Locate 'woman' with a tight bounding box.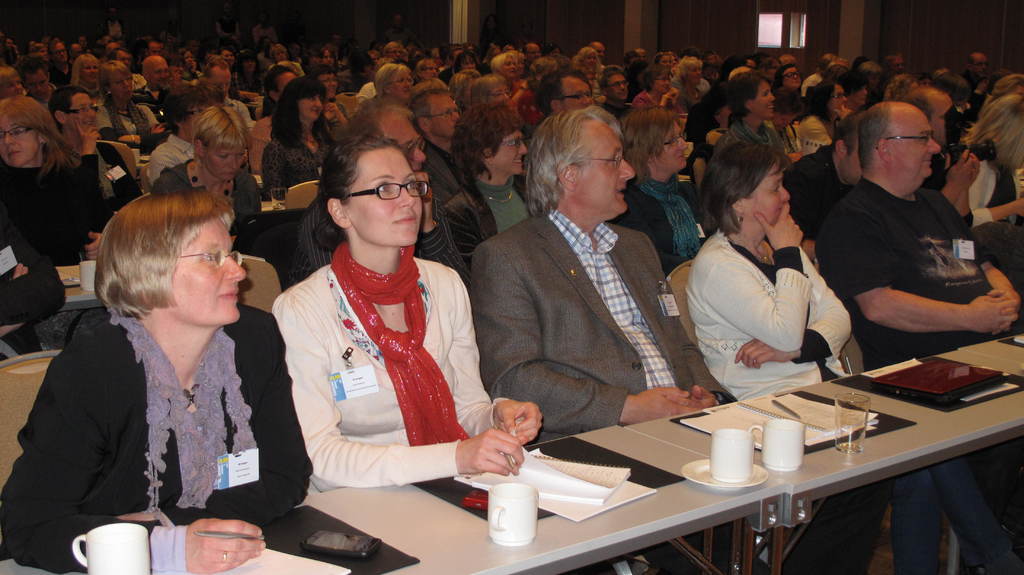
(419, 61, 435, 76).
